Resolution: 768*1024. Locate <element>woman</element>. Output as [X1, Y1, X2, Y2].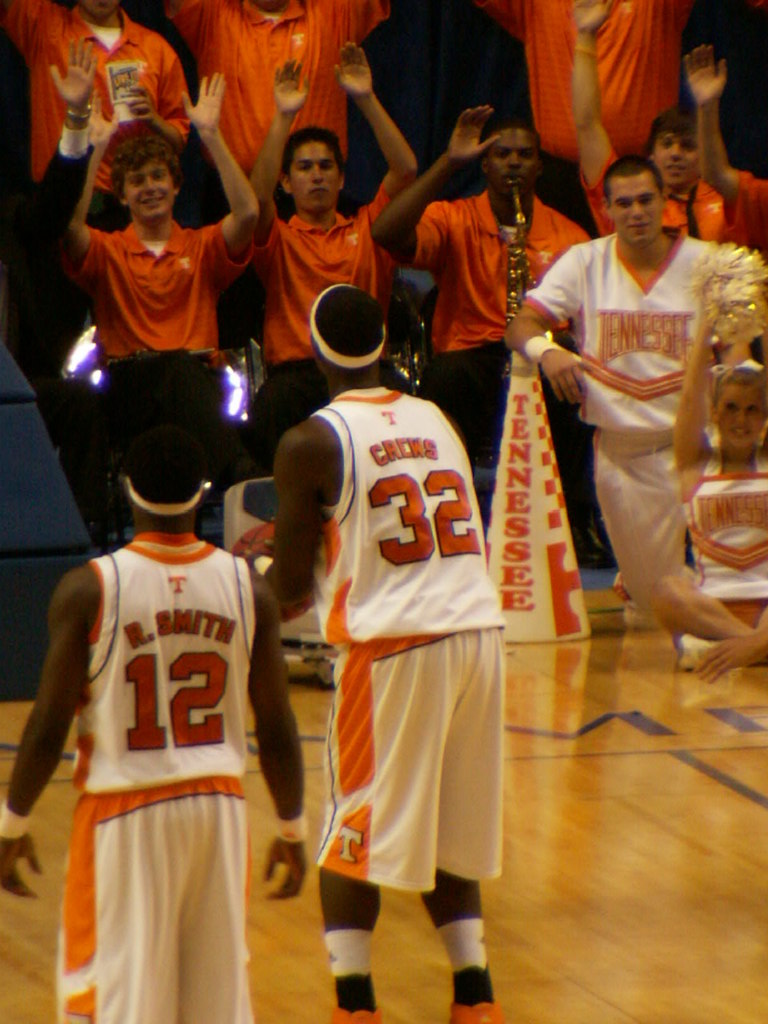
[654, 304, 767, 687].
